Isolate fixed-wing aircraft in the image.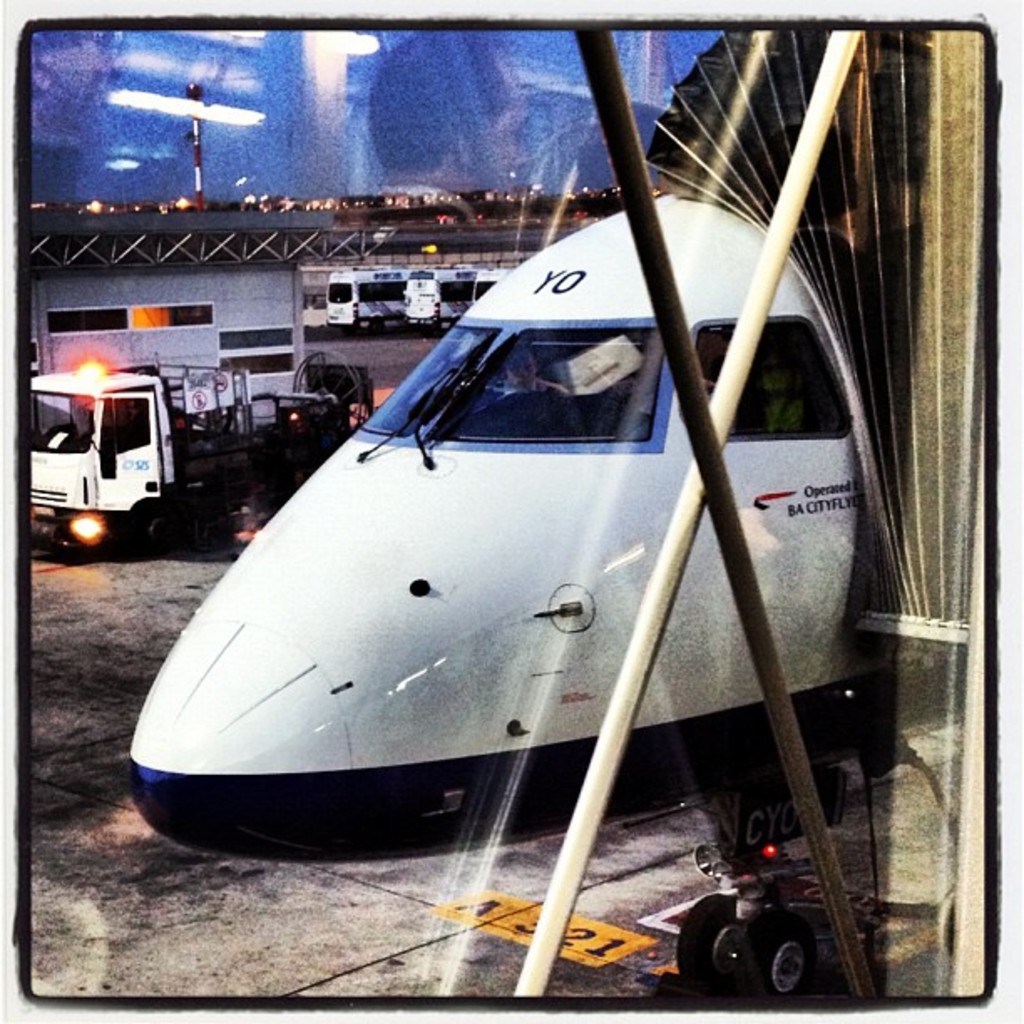
Isolated region: region(124, 191, 965, 1001).
